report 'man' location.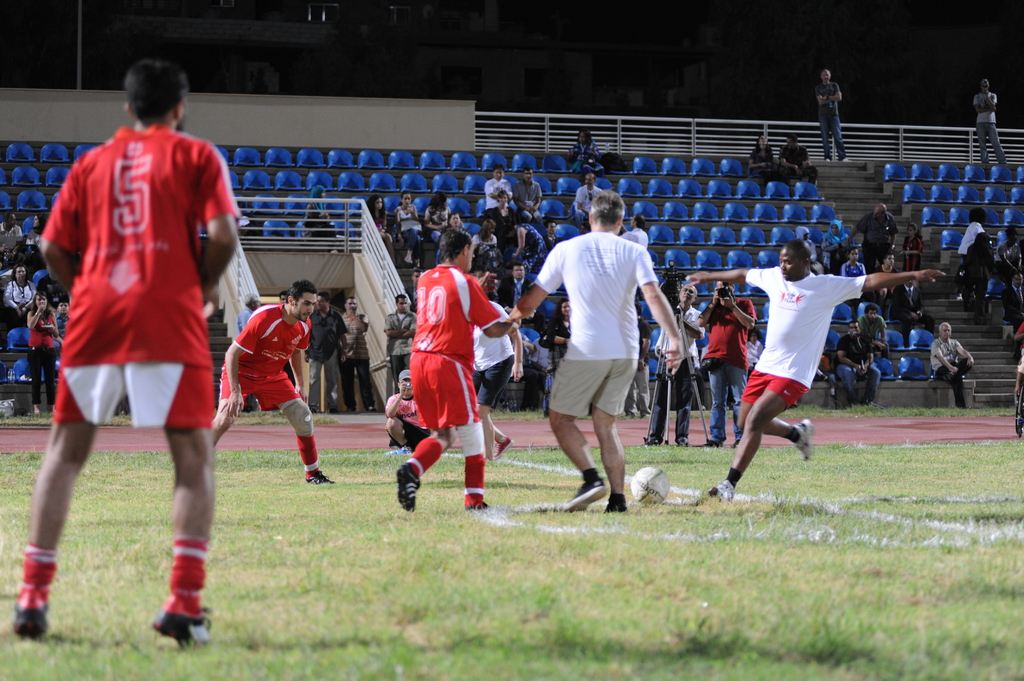
Report: 696:277:758:461.
